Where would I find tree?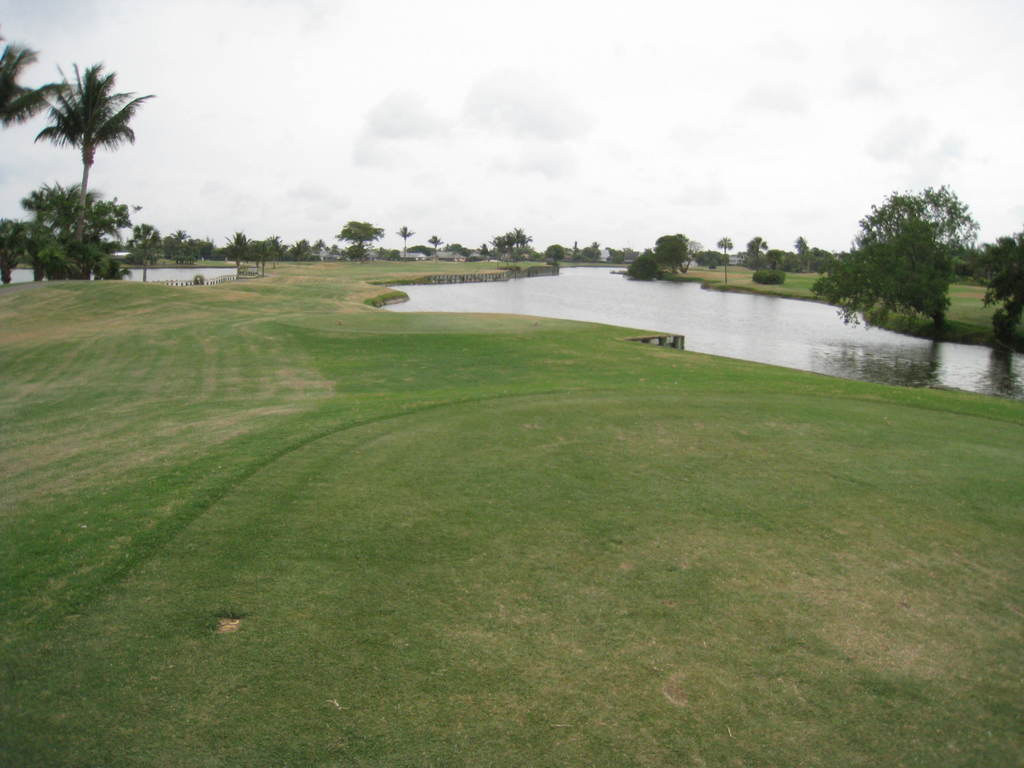
At [835, 155, 980, 356].
